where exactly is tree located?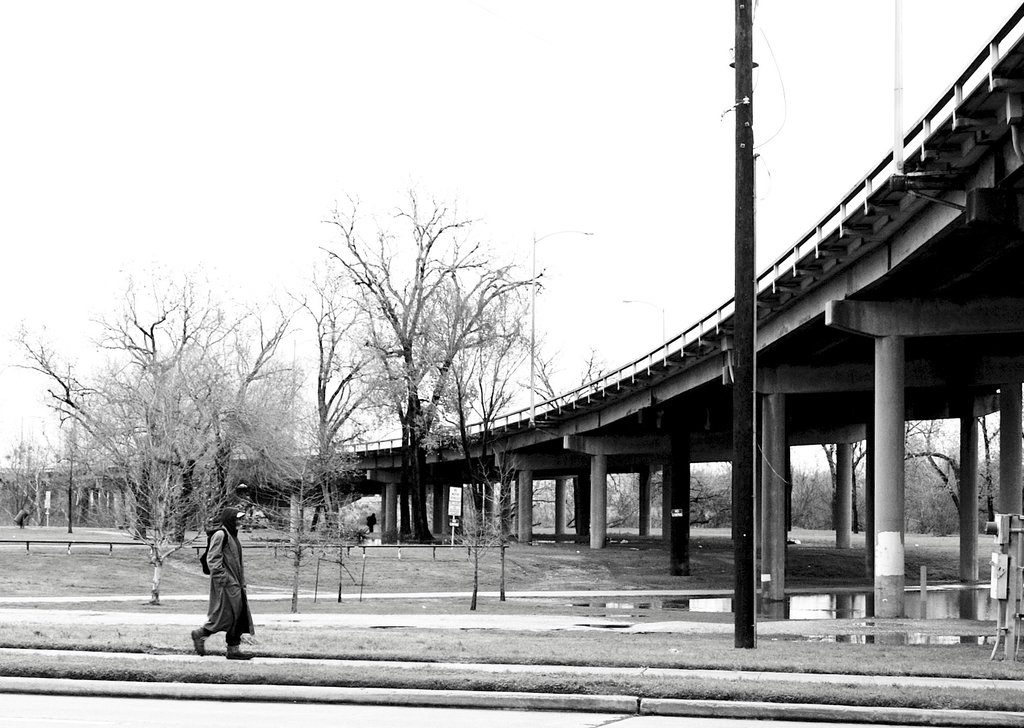
Its bounding box is <region>892, 411, 980, 551</region>.
